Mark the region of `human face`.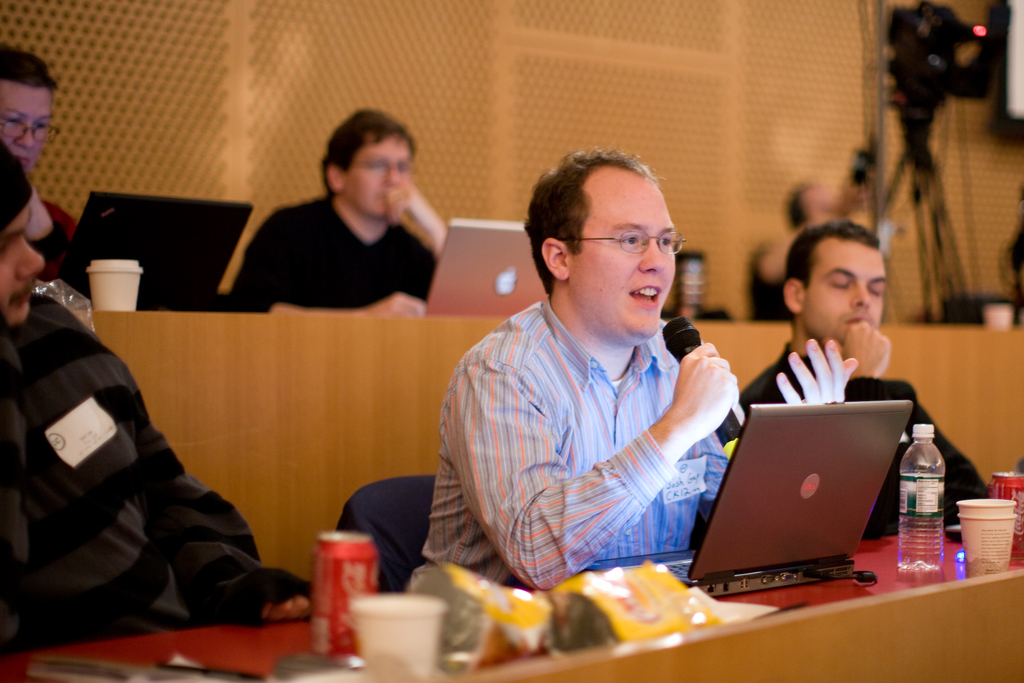
Region: BBox(0, 85, 55, 173).
